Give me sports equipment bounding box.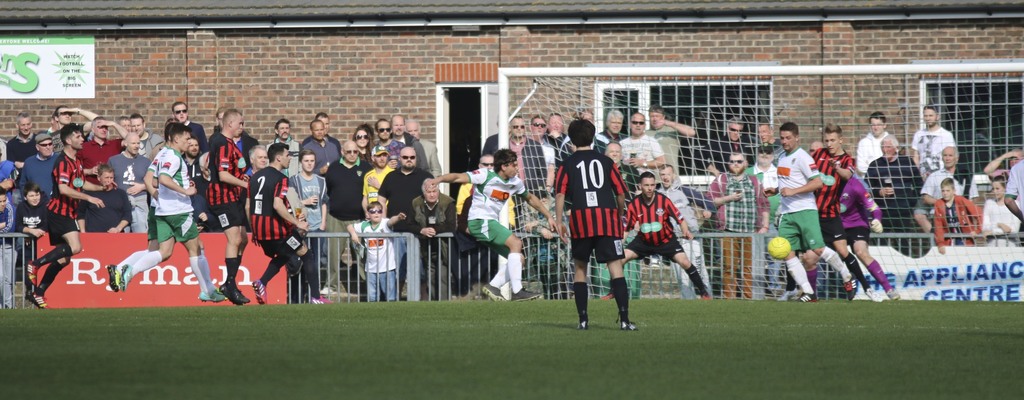
crop(768, 237, 788, 259).
